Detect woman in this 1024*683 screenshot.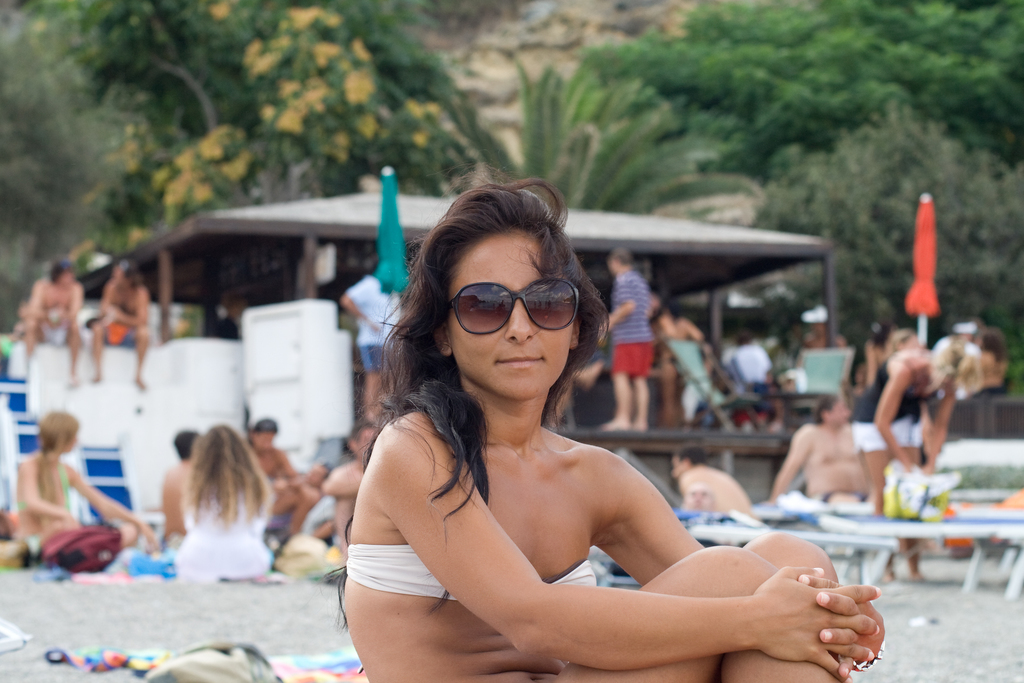
Detection: BBox(344, 179, 888, 682).
